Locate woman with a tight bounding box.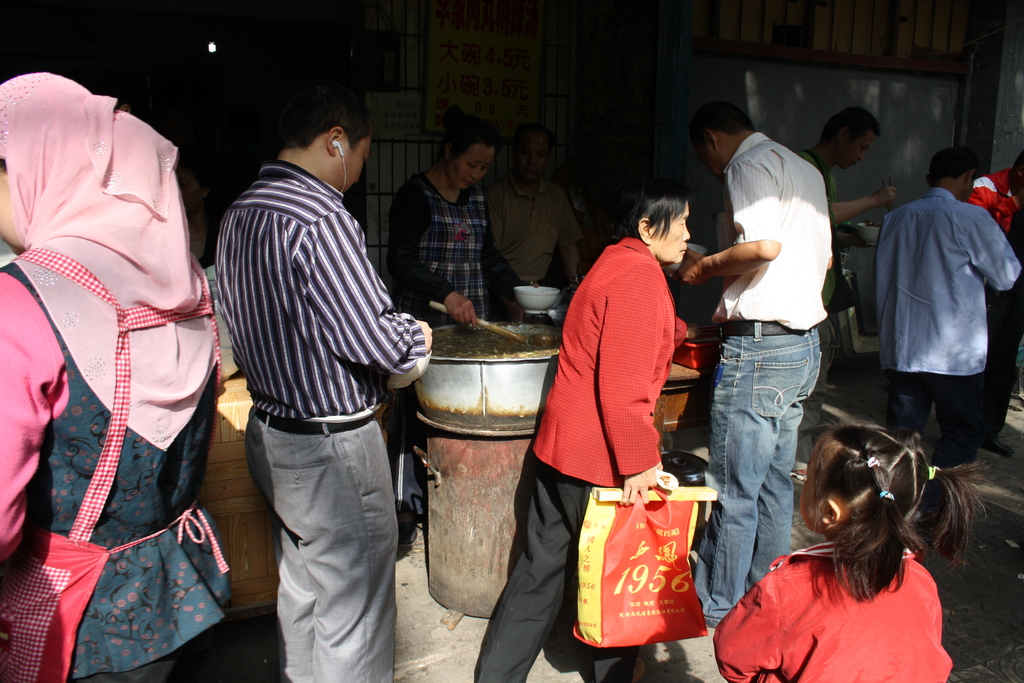
534 167 711 657.
